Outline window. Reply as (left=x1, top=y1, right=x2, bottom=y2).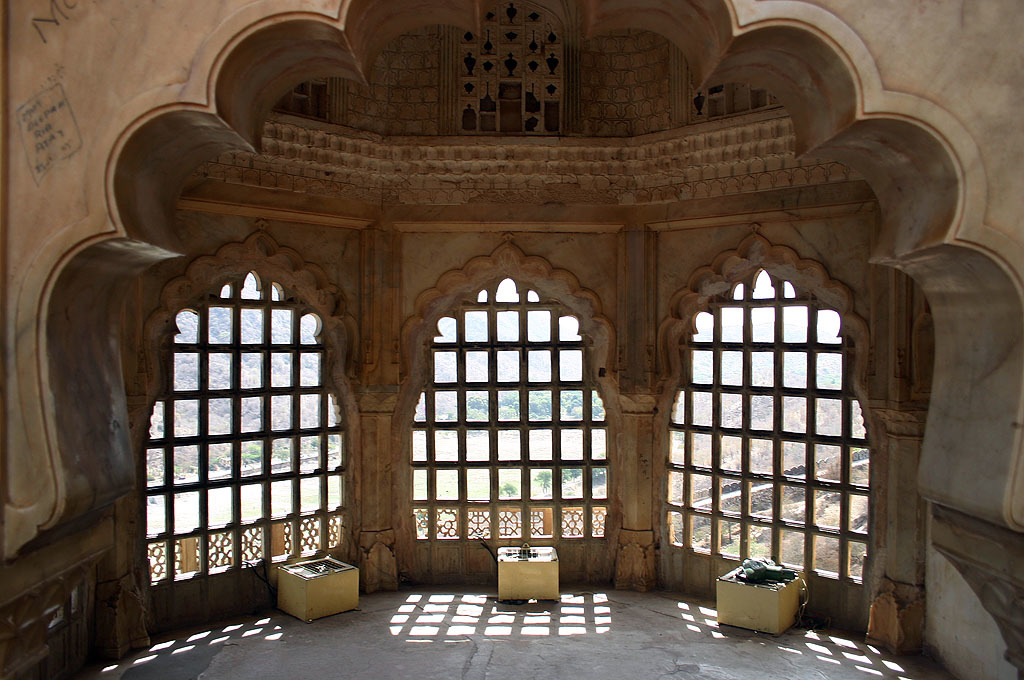
(left=132, top=212, right=349, bottom=615).
